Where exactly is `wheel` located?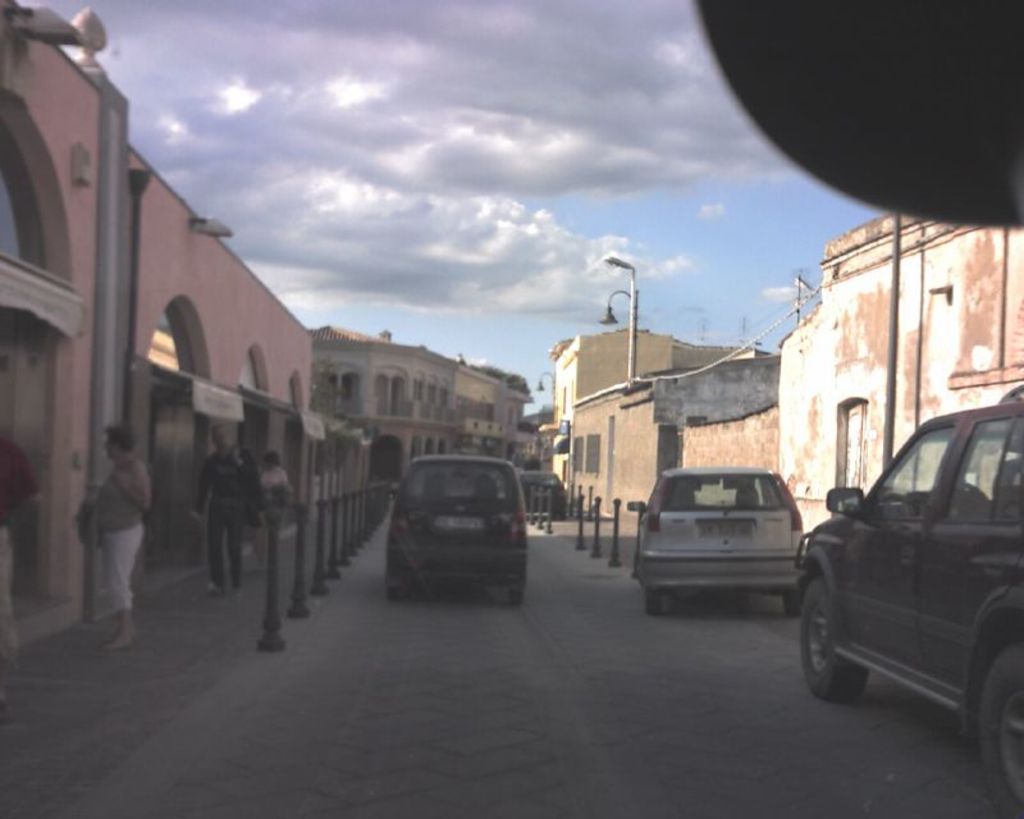
Its bounding box is box=[975, 633, 1023, 816].
